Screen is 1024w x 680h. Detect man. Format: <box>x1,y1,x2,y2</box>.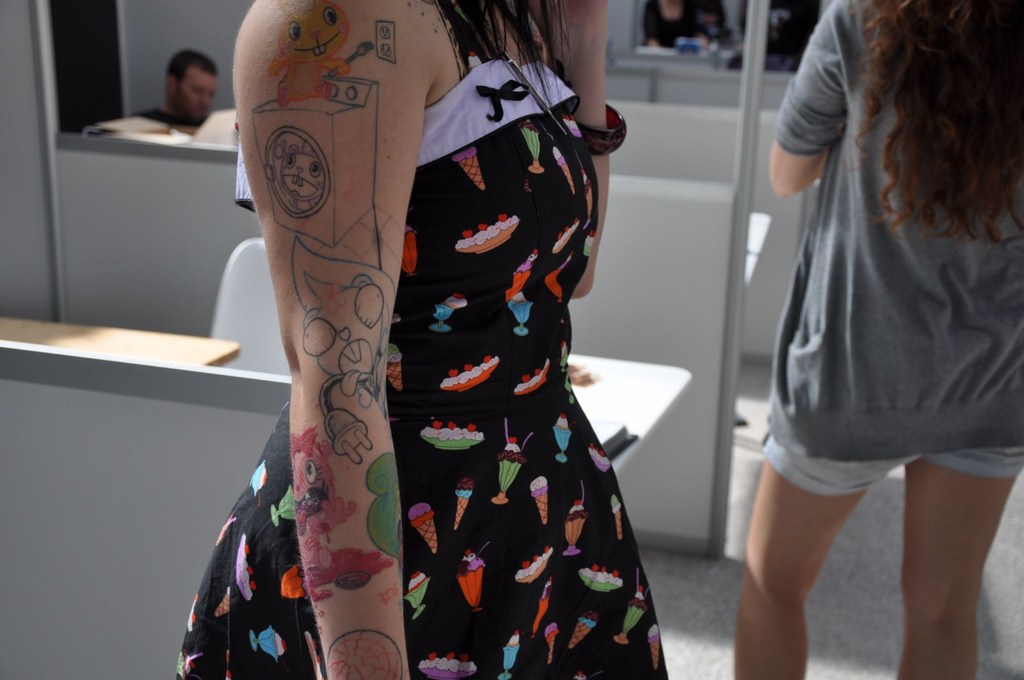
<box>122,40,230,146</box>.
